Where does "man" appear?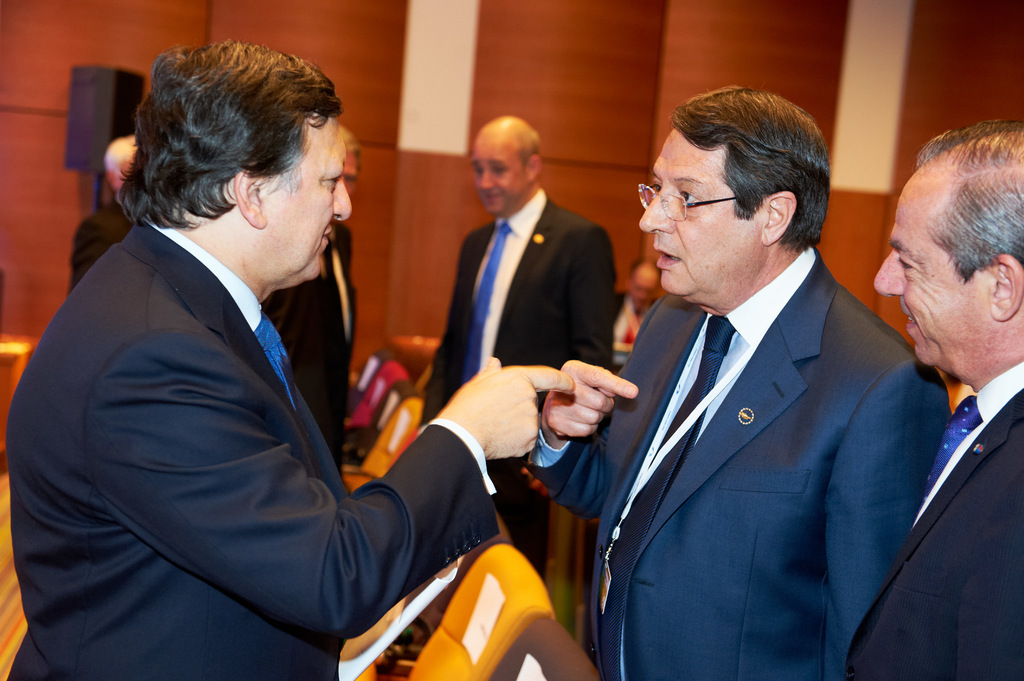
Appears at locate(416, 113, 620, 579).
